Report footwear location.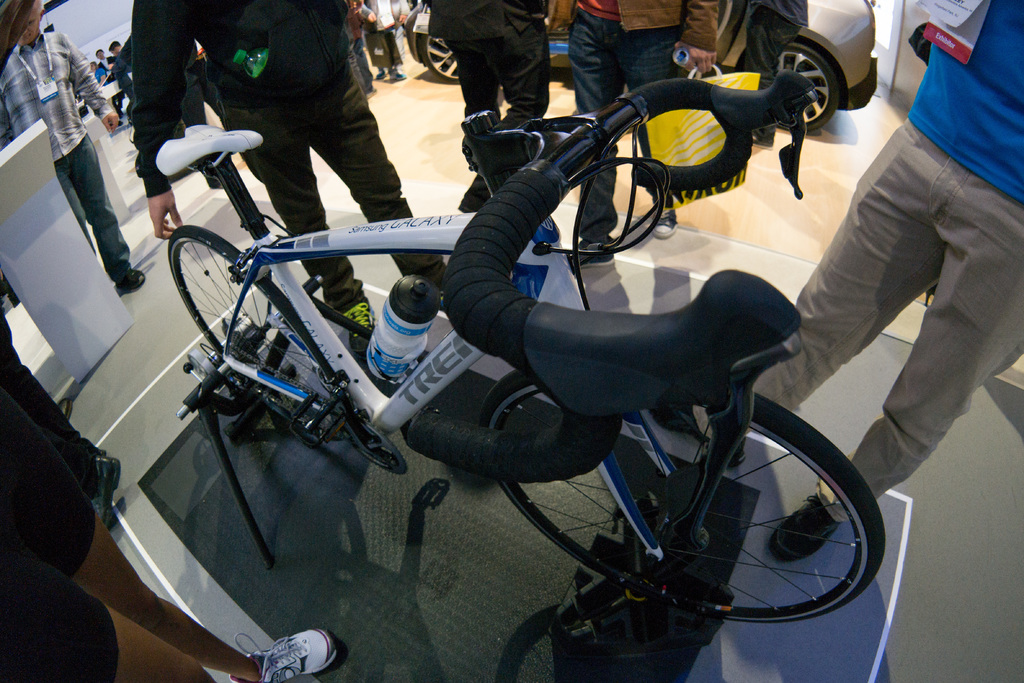
Report: x1=646, y1=404, x2=751, y2=468.
